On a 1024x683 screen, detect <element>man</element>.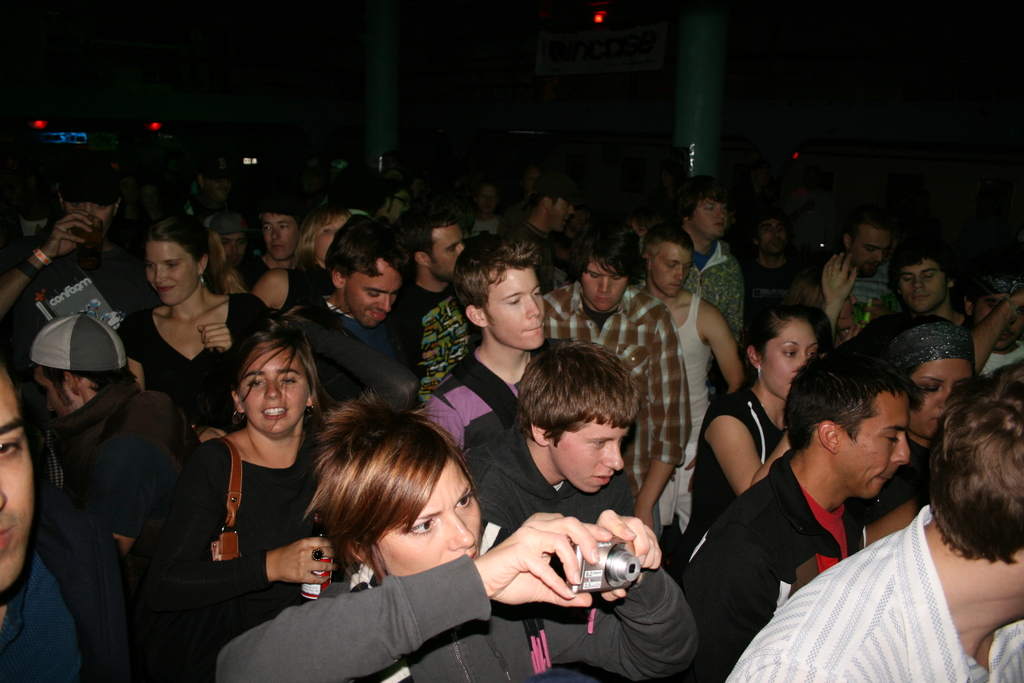
locate(678, 338, 931, 682).
